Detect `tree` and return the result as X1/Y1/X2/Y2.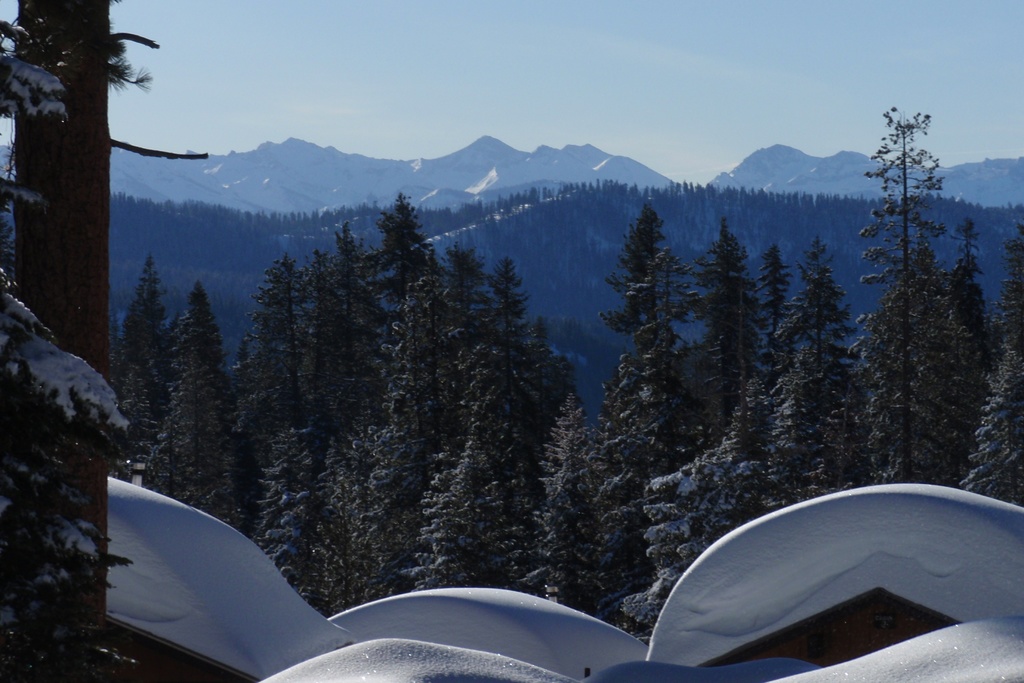
598/193/692/390.
